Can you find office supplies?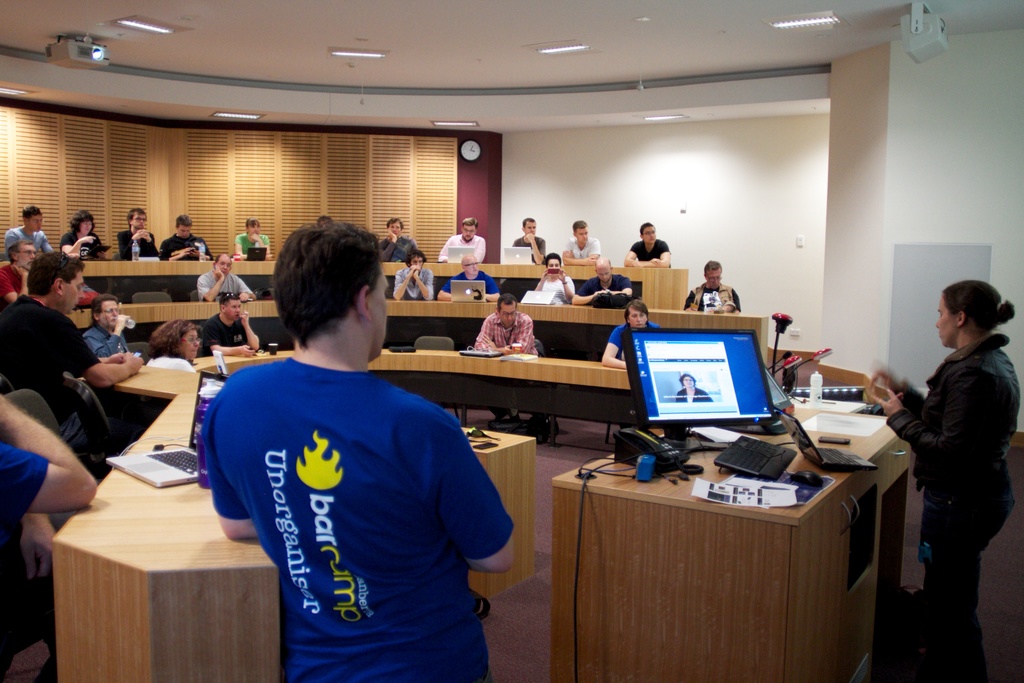
Yes, bounding box: [717,435,793,478].
